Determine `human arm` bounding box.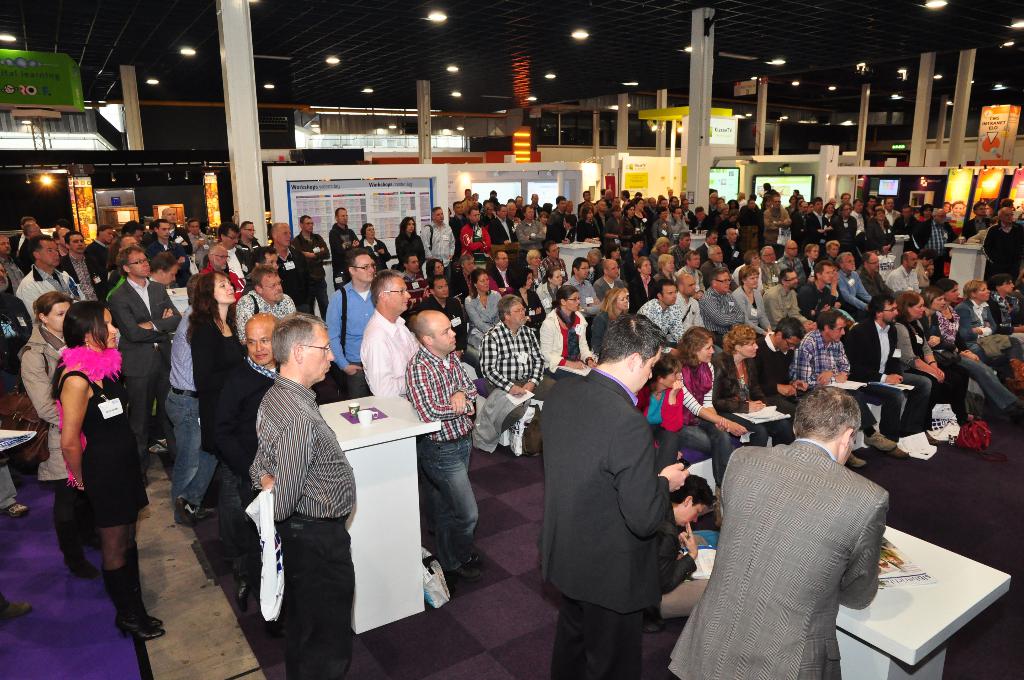
Determined: x1=917, y1=330, x2=941, y2=381.
